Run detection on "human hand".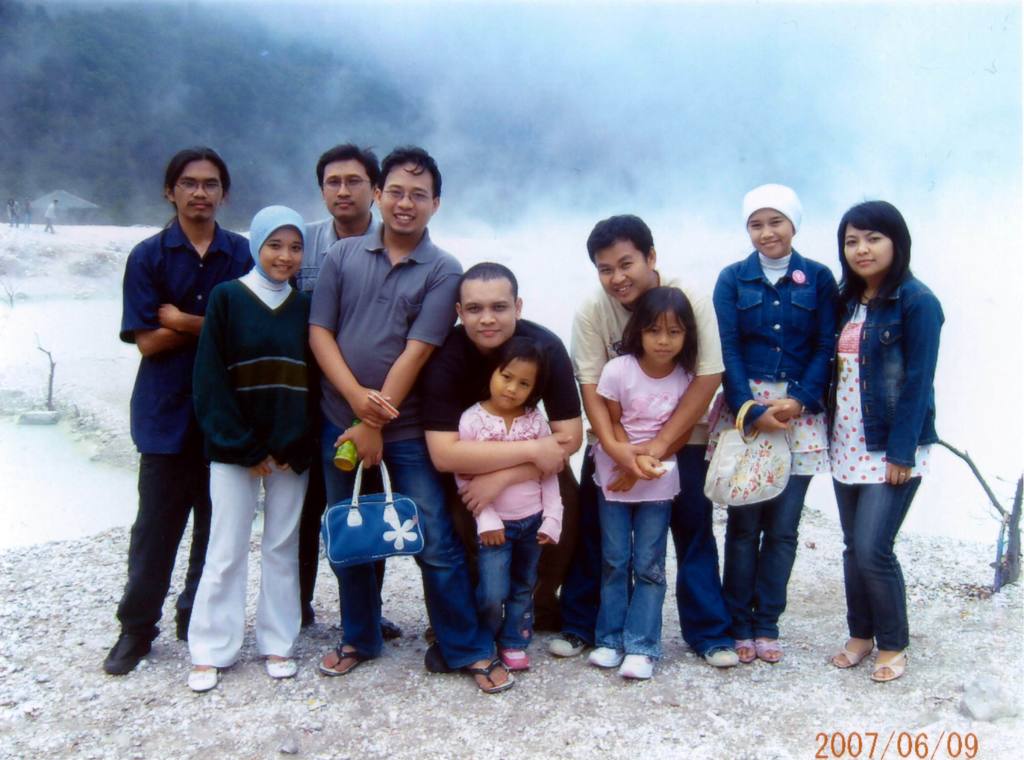
Result: bbox=[527, 427, 577, 482].
